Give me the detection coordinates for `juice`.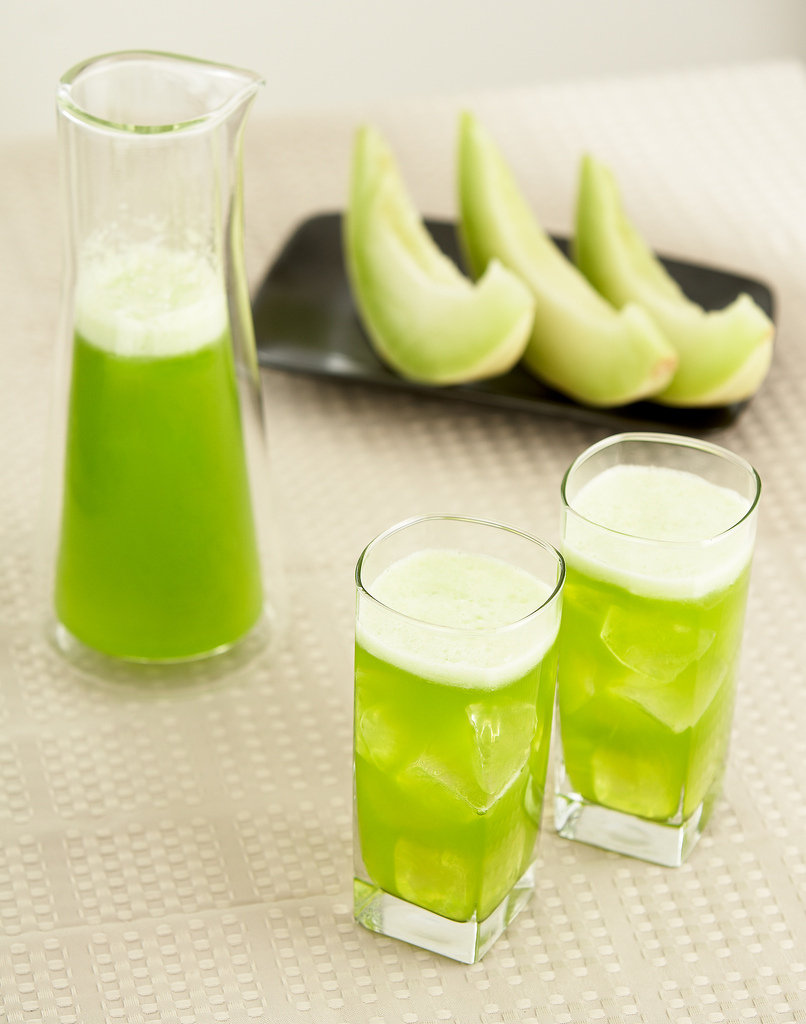
(552,430,761,874).
